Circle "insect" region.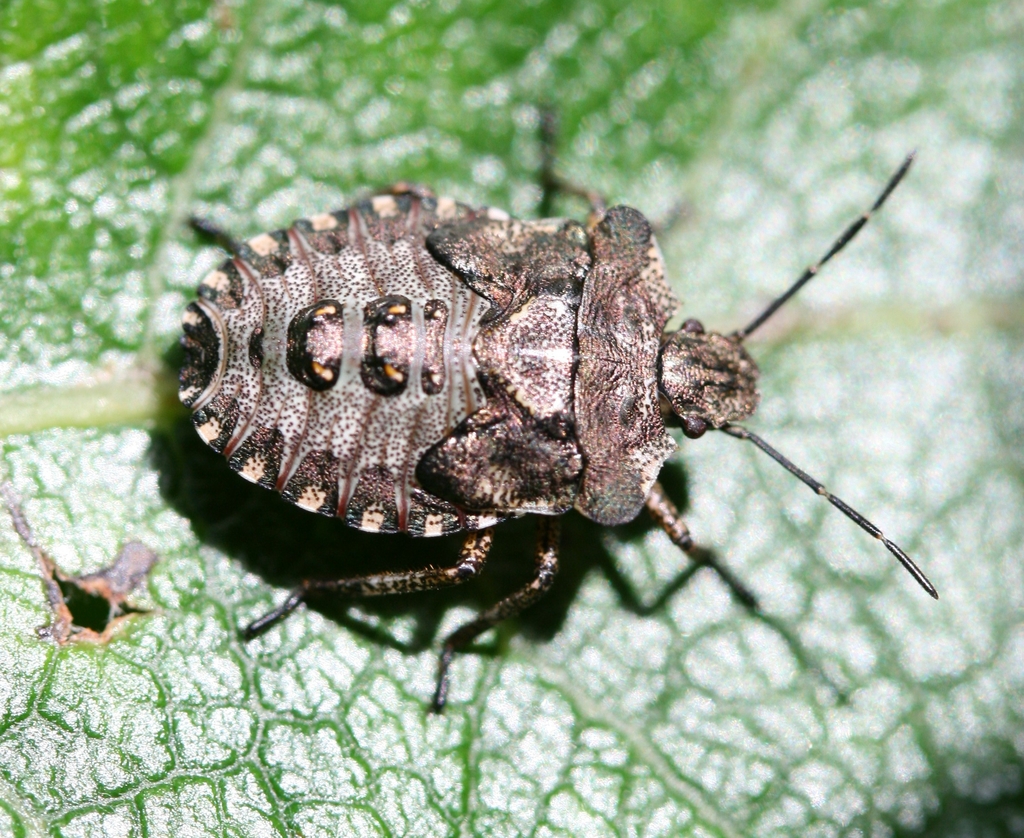
Region: region(166, 145, 941, 734).
